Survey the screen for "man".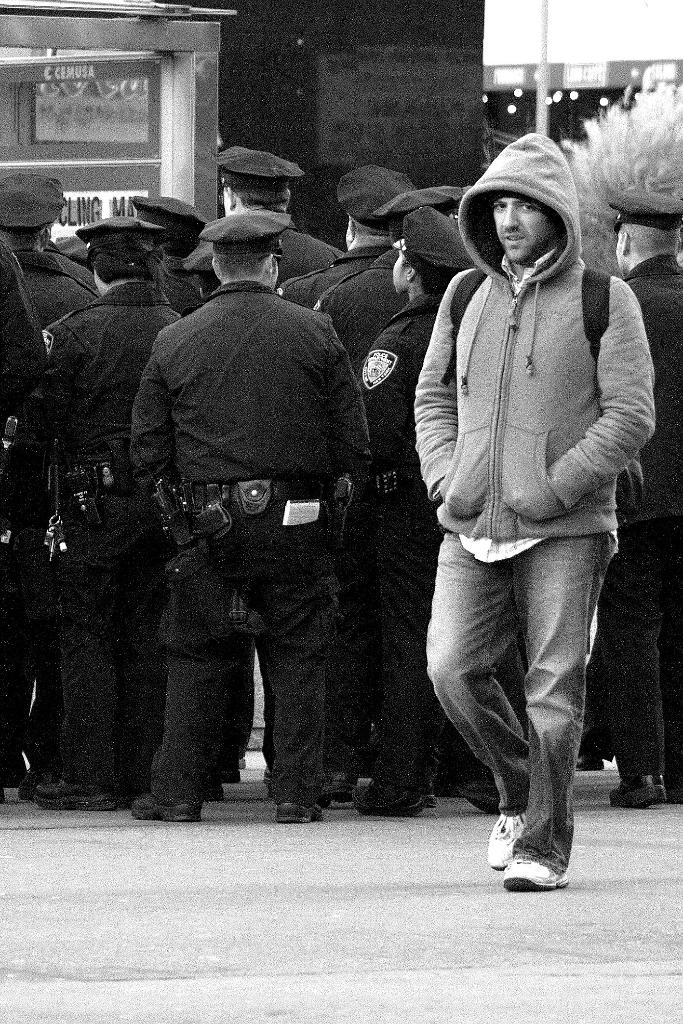
Survey found: bbox(615, 184, 682, 811).
